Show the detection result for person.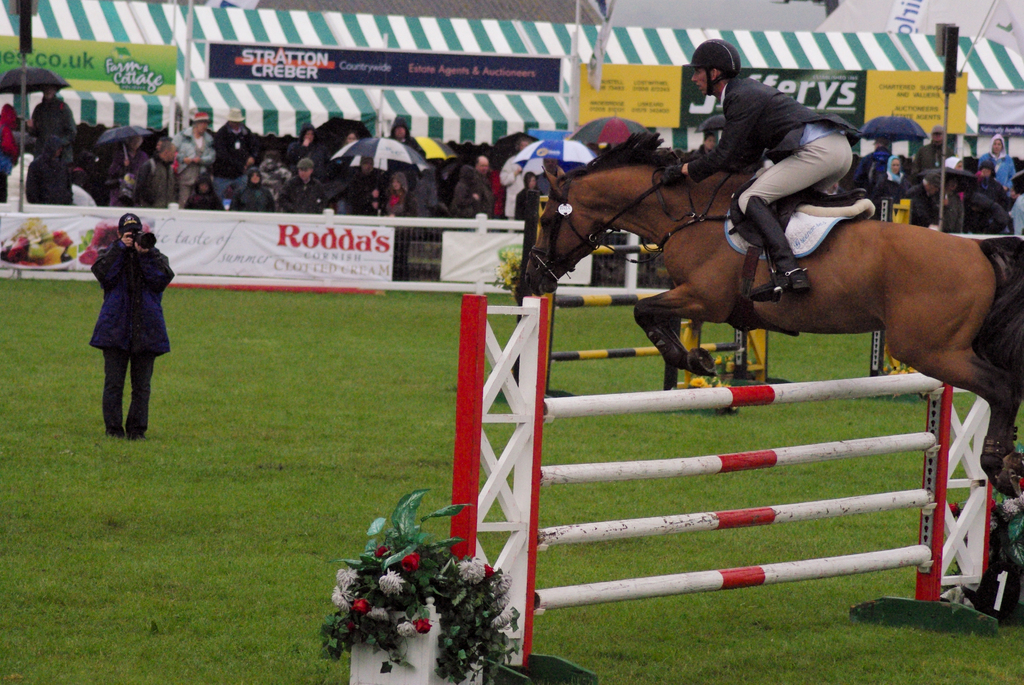
select_region(918, 170, 971, 233).
